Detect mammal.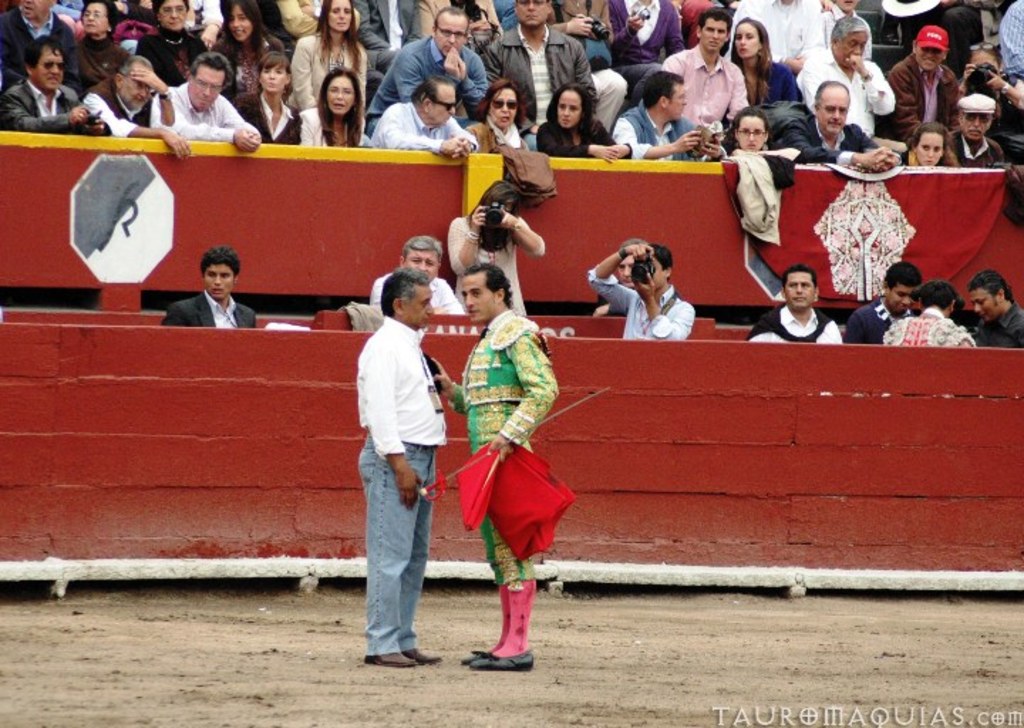
Detected at 289, 0, 371, 111.
